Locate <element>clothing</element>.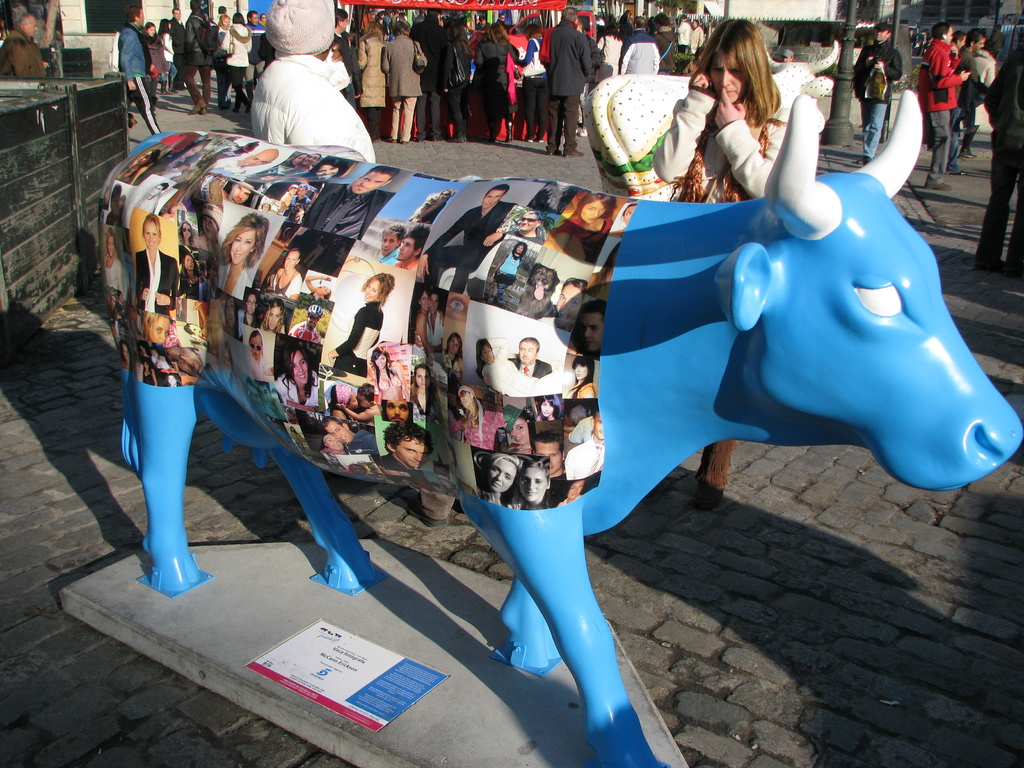
Bounding box: 418, 17, 449, 147.
